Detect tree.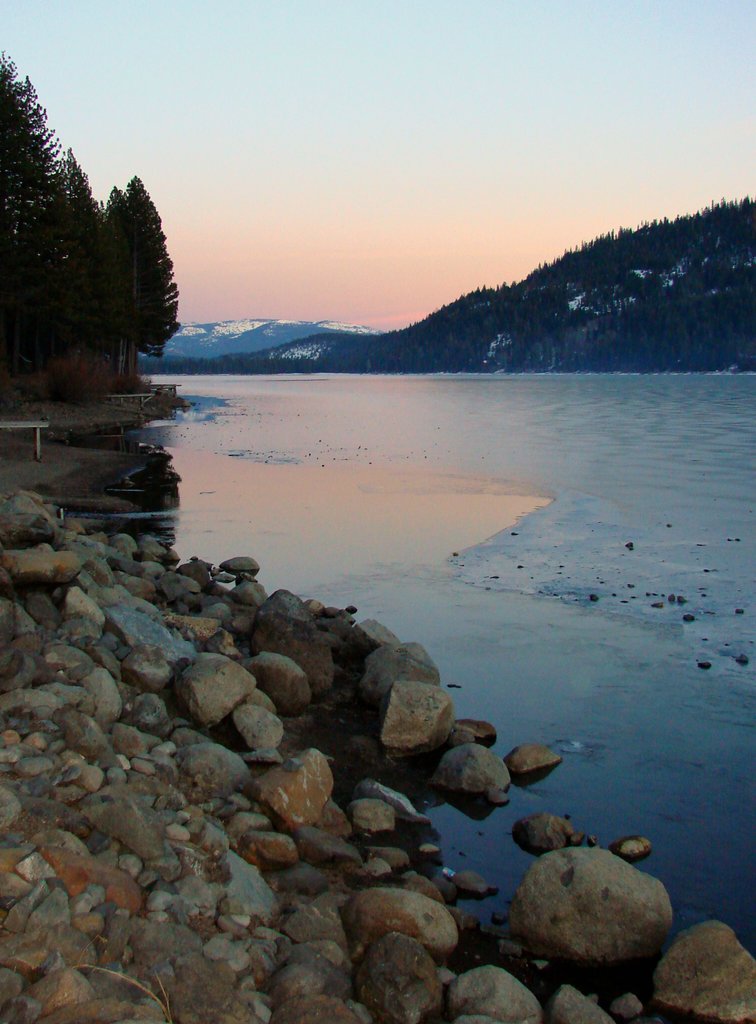
Detected at 0:43:101:383.
